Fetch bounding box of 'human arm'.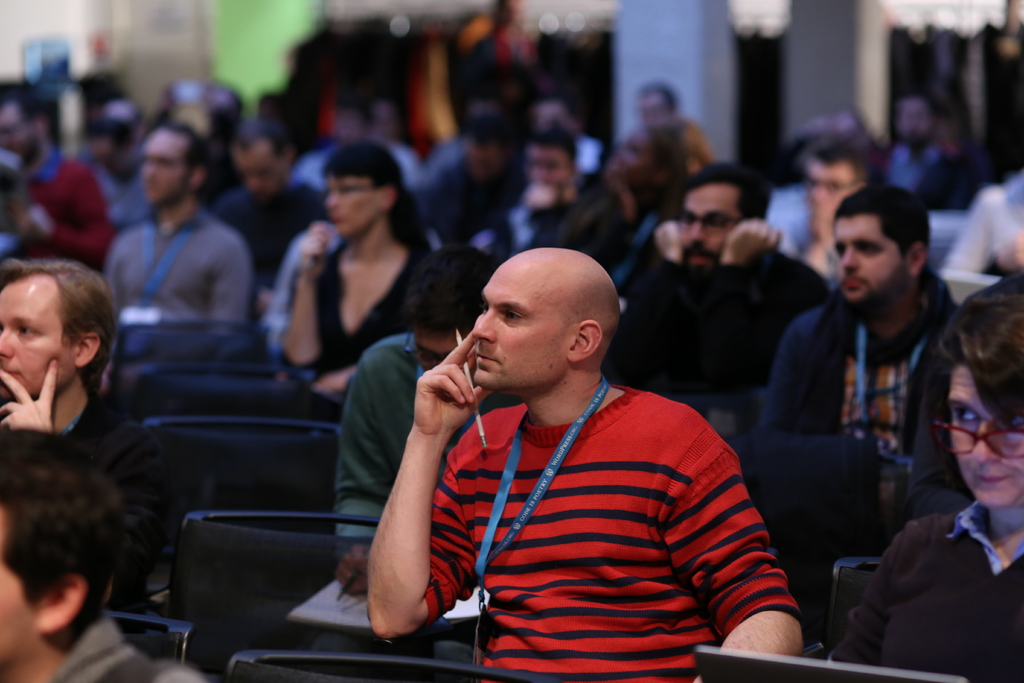
Bbox: (205,241,259,325).
